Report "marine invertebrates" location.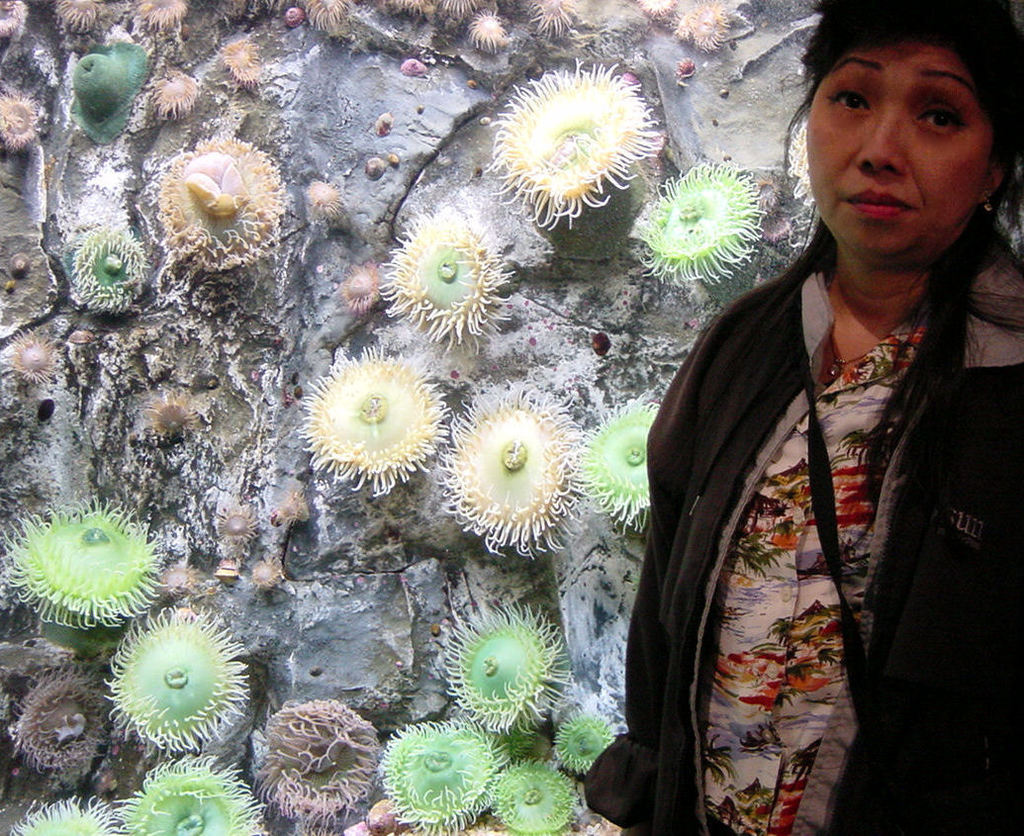
Report: BBox(628, 139, 779, 291).
